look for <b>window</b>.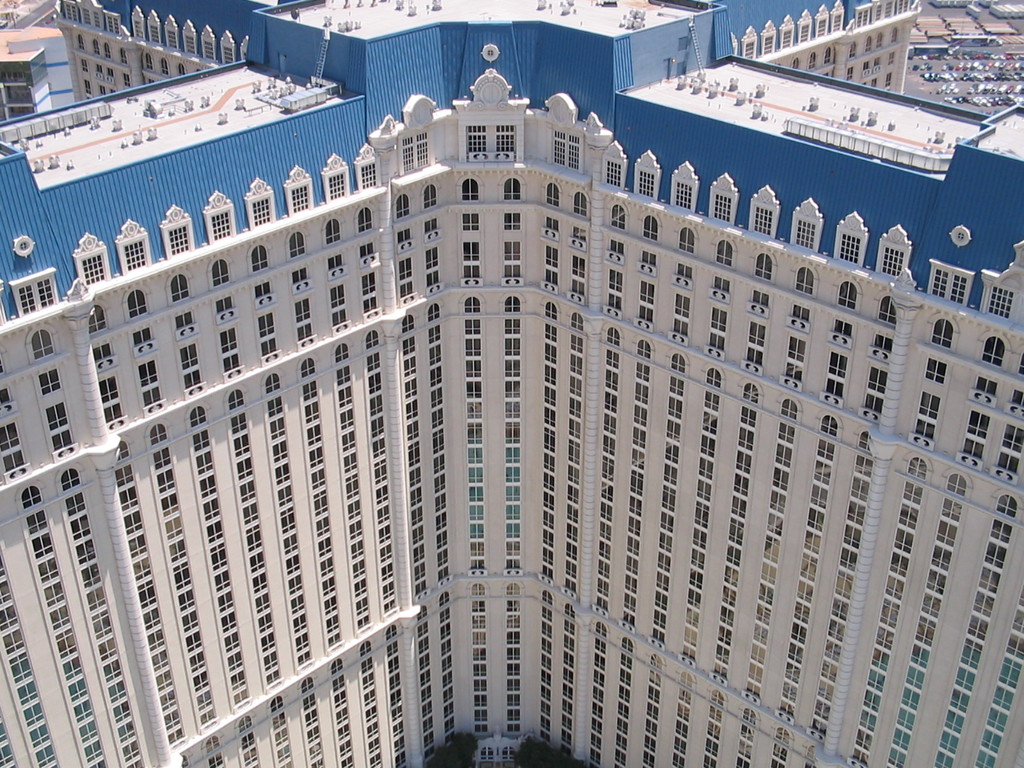
Found: box=[136, 326, 152, 348].
